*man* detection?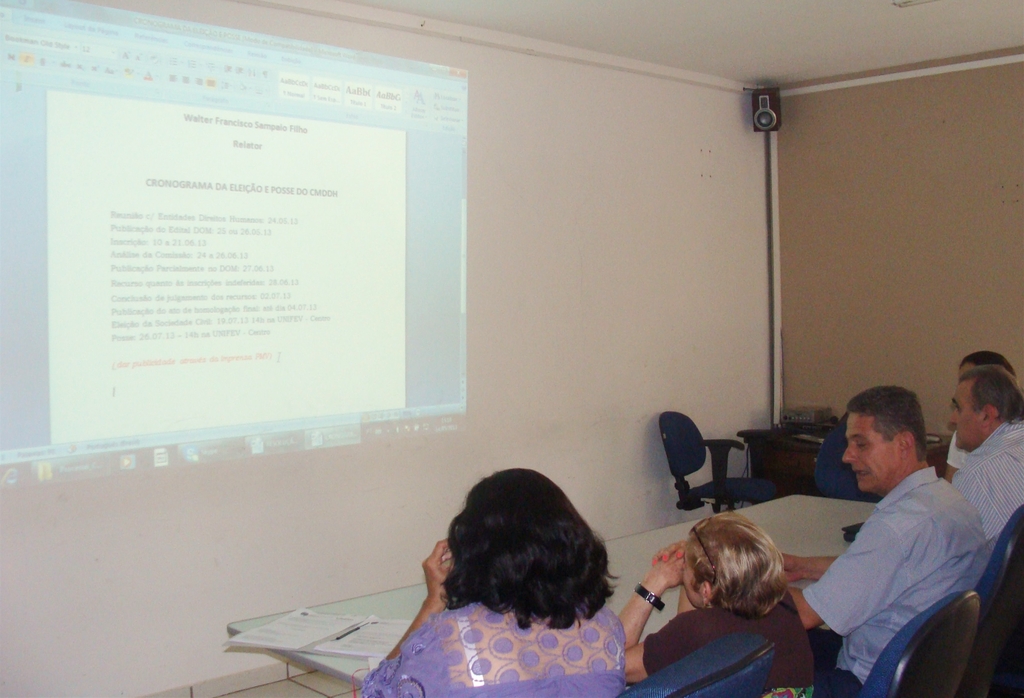
l=934, t=364, r=1023, b=562
